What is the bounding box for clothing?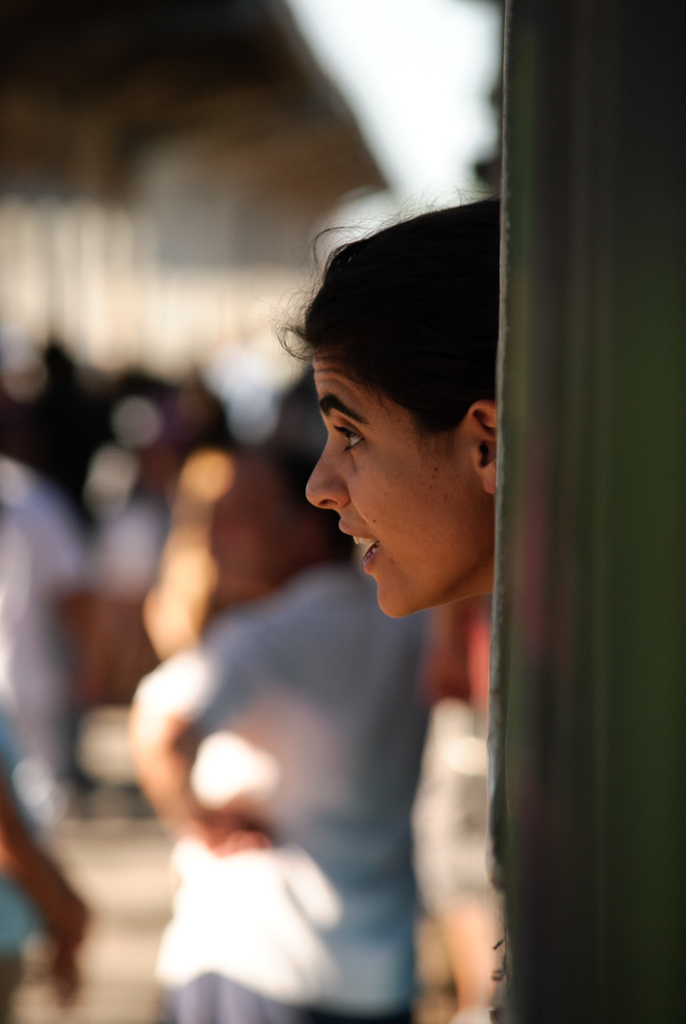
region(0, 456, 95, 829).
